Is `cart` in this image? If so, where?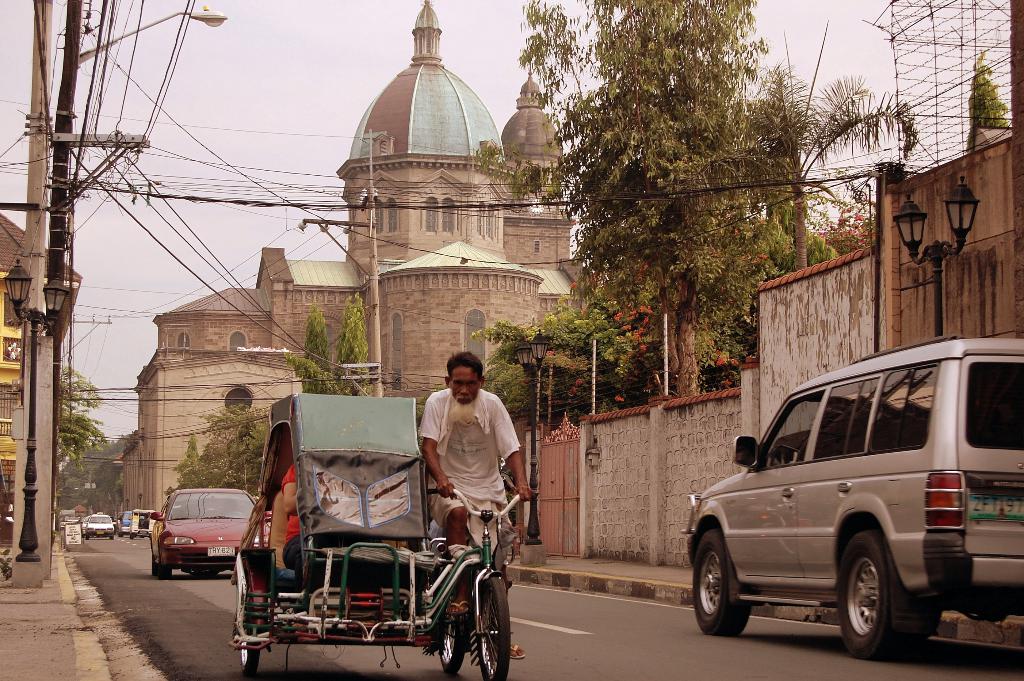
Yes, at (230, 391, 538, 680).
